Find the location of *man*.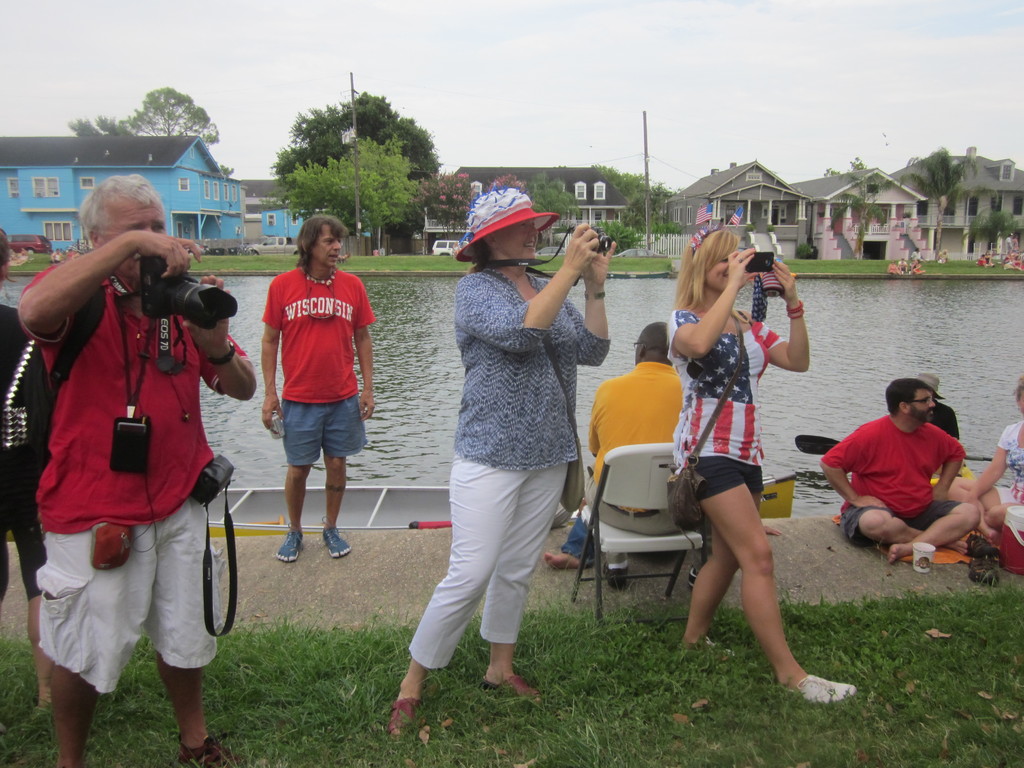
Location: Rect(819, 369, 996, 582).
